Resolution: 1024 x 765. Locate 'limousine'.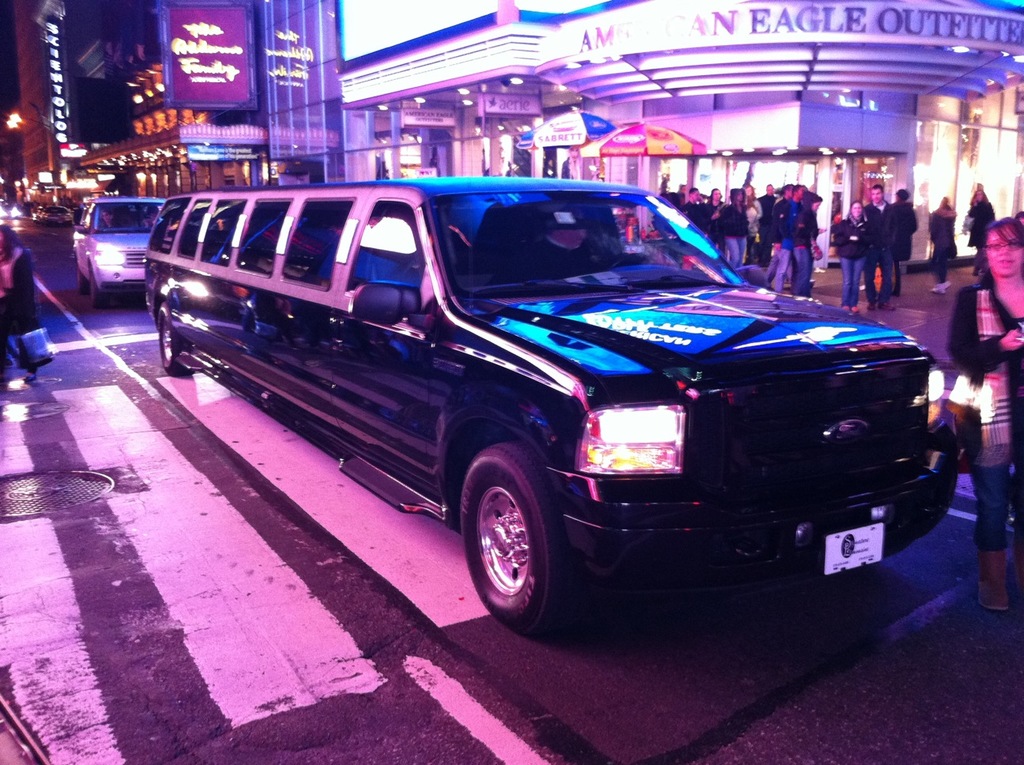
pyautogui.locateOnScreen(143, 178, 959, 639).
